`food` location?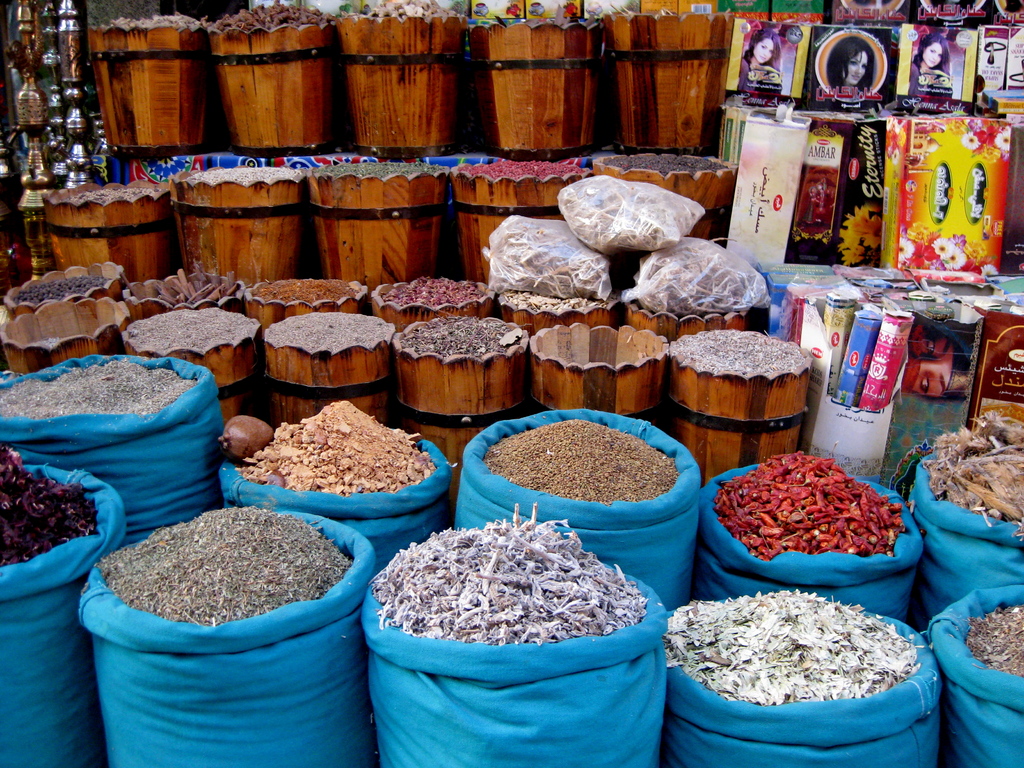
[left=199, top=0, right=333, bottom=28]
